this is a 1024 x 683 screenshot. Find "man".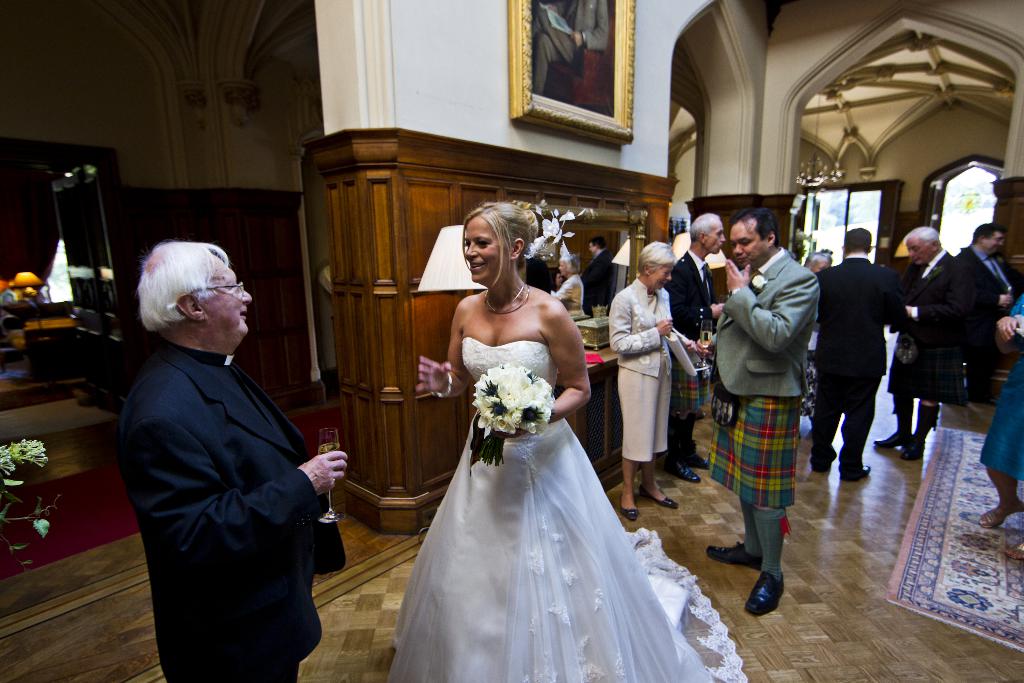
Bounding box: bbox(870, 224, 964, 461).
